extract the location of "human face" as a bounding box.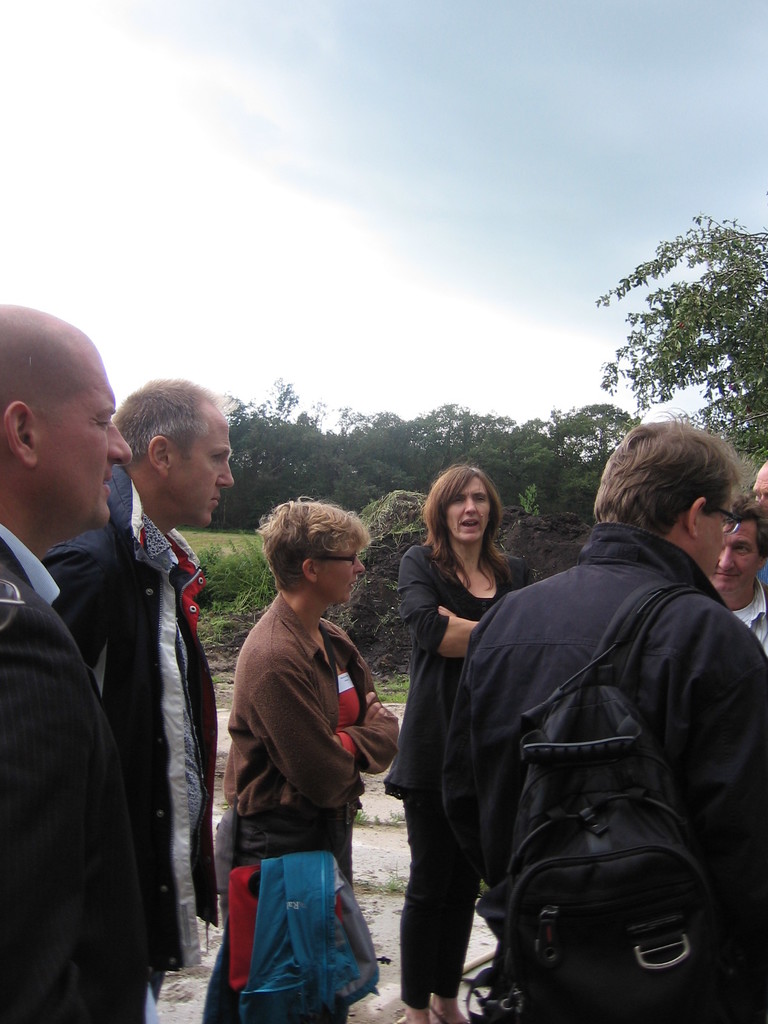
<bbox>443, 472, 488, 540</bbox>.
